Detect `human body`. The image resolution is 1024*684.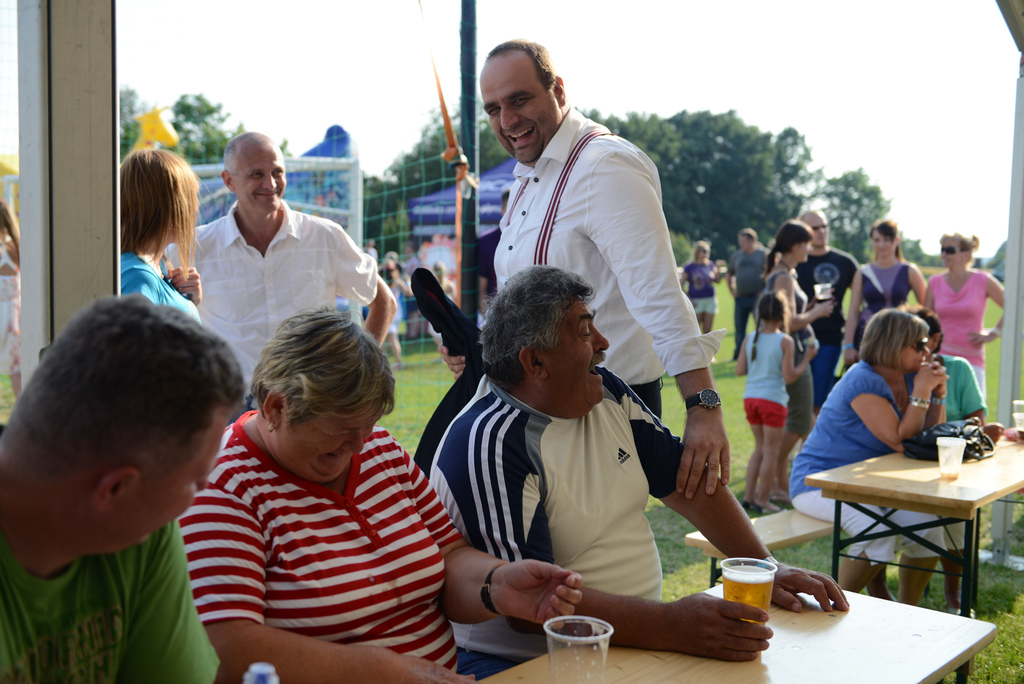
Rect(680, 261, 715, 336).
